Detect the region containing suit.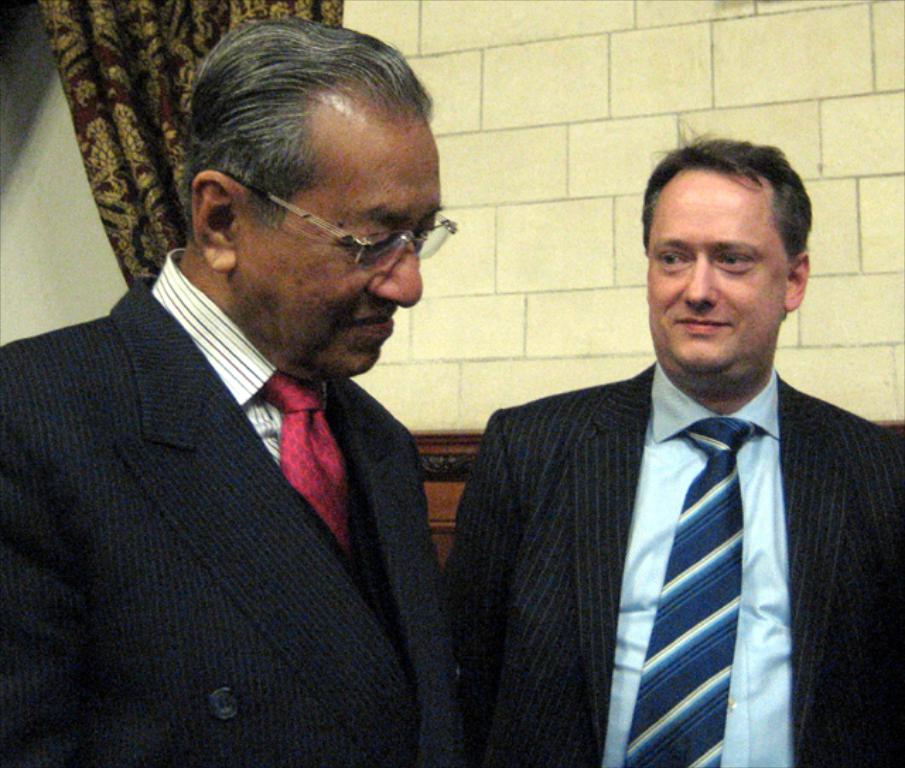
bbox(8, 149, 502, 741).
